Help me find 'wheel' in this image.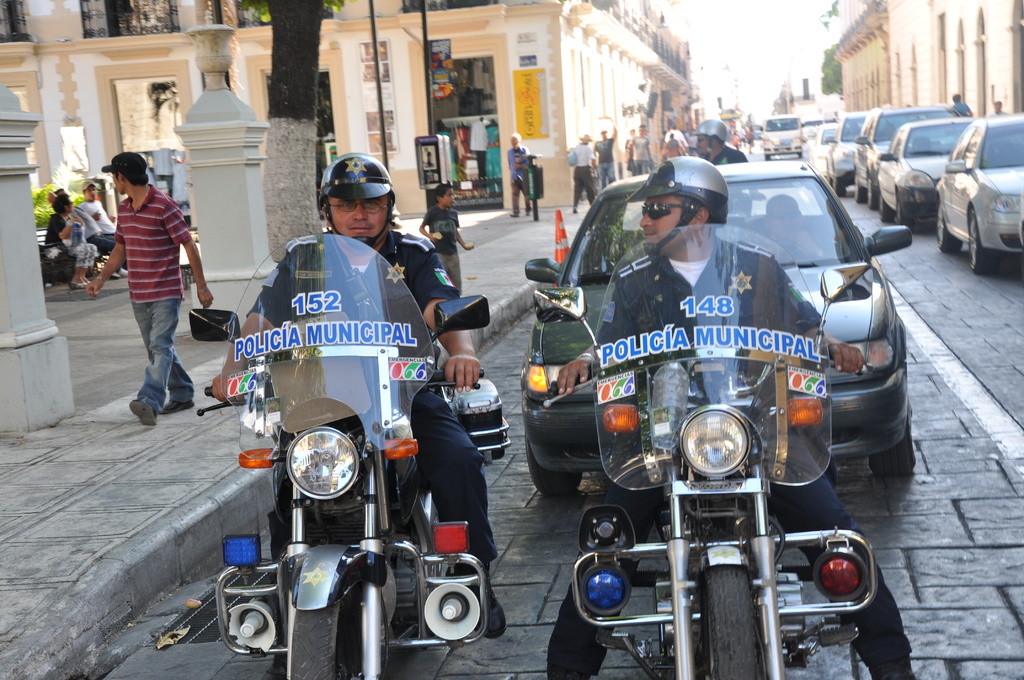
Found it: <region>694, 546, 774, 679</region>.
